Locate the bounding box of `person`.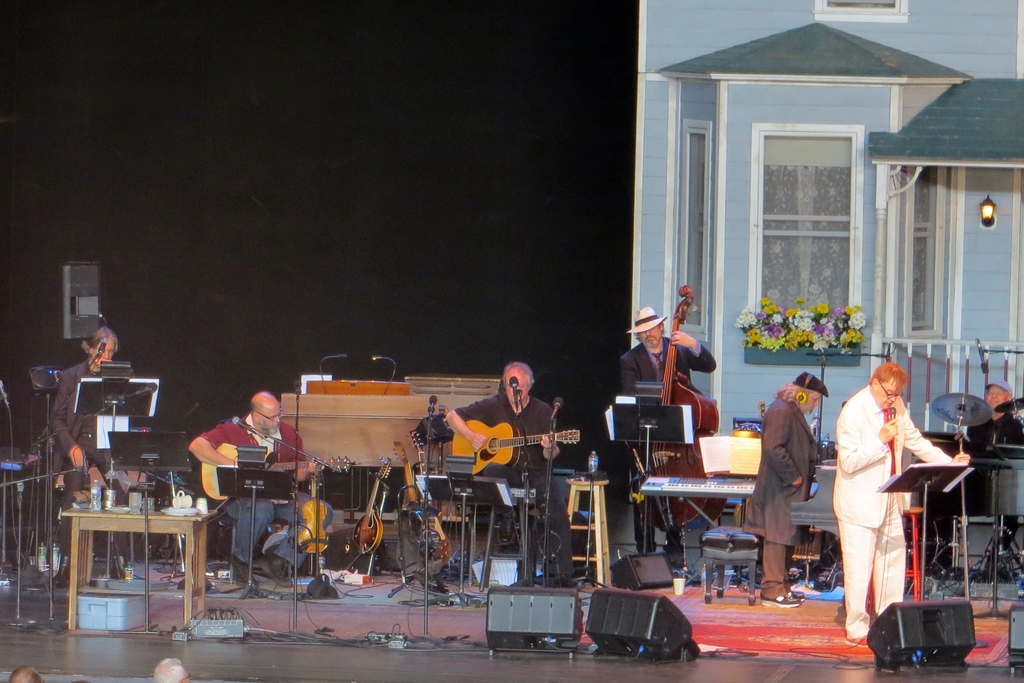
Bounding box: x1=620, y1=317, x2=721, y2=511.
